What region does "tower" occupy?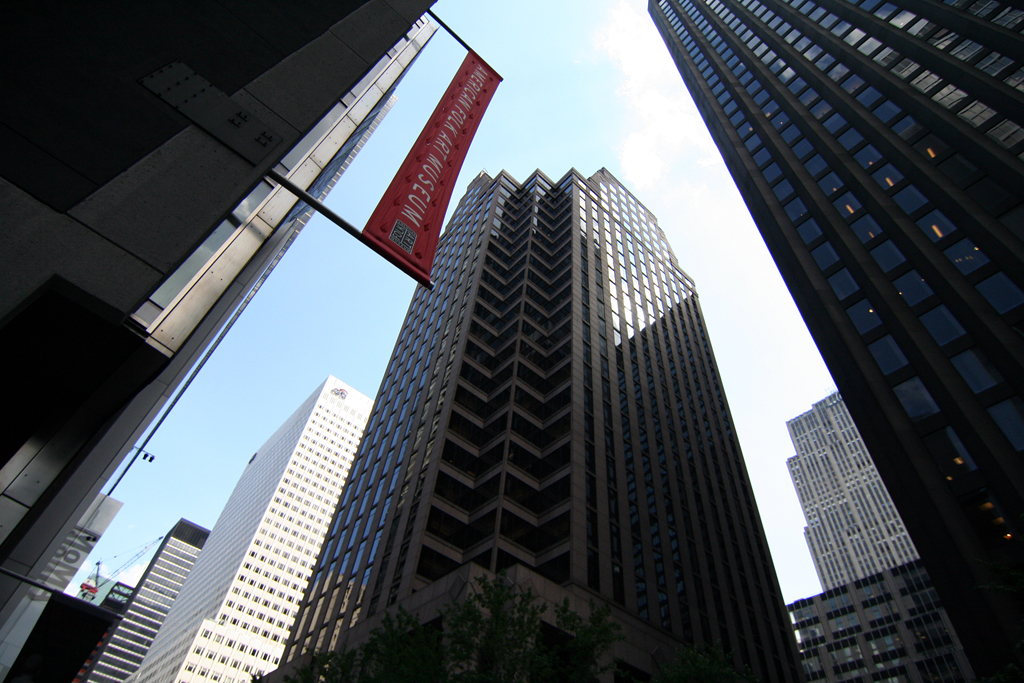
640:0:1022:679.
